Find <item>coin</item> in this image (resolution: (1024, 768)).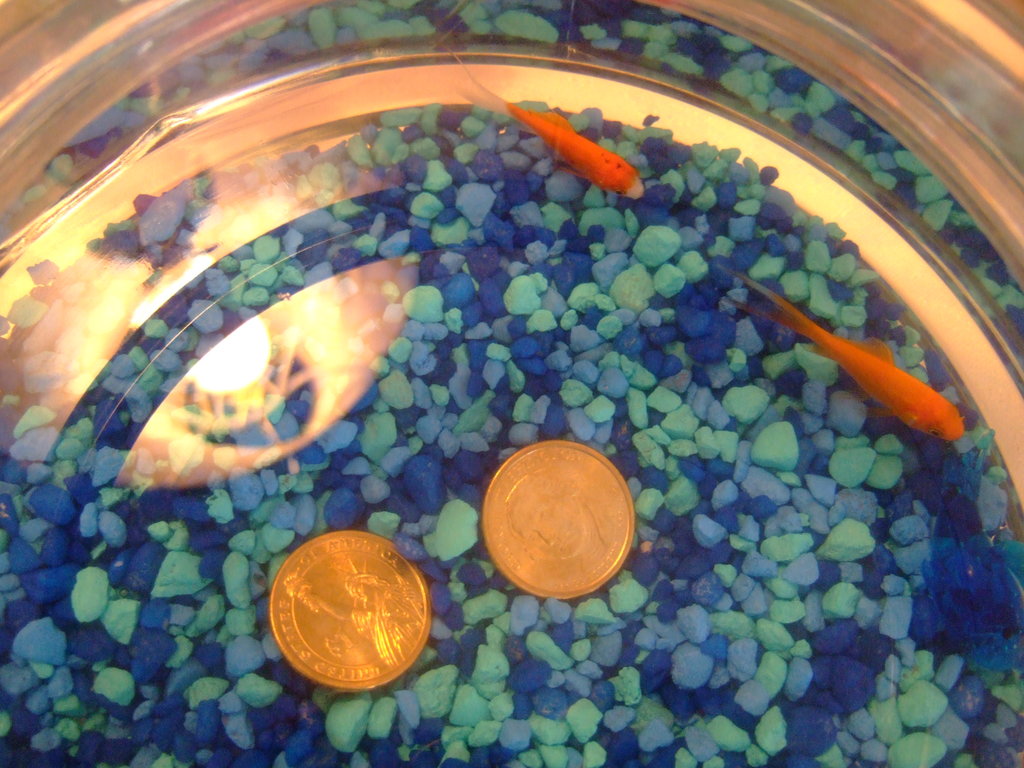
select_region(264, 529, 433, 699).
